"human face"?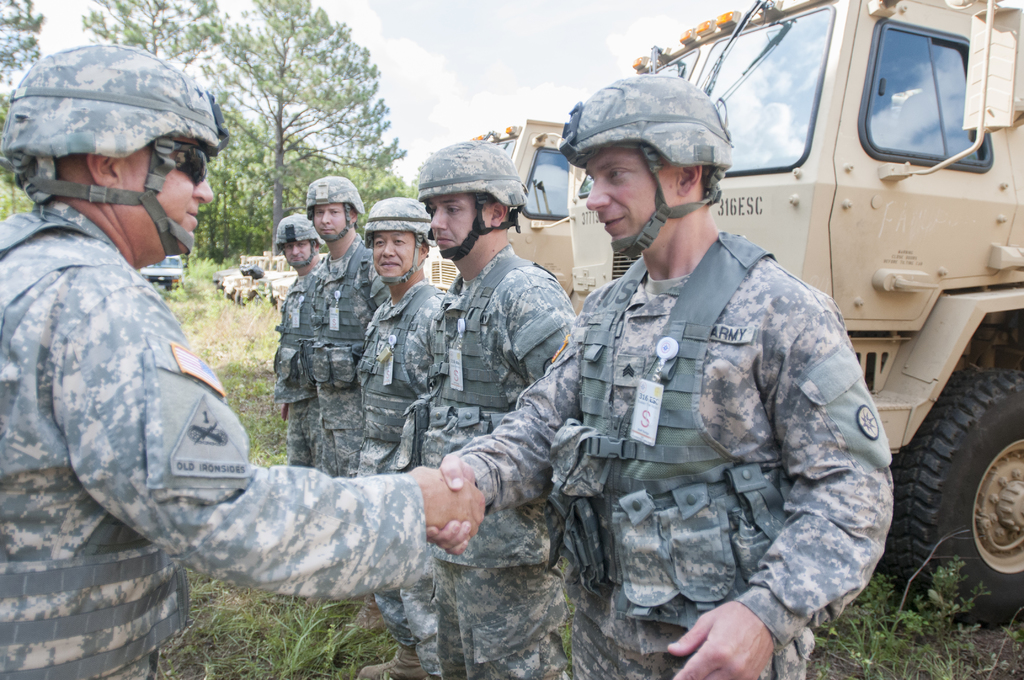
box(584, 149, 667, 253)
